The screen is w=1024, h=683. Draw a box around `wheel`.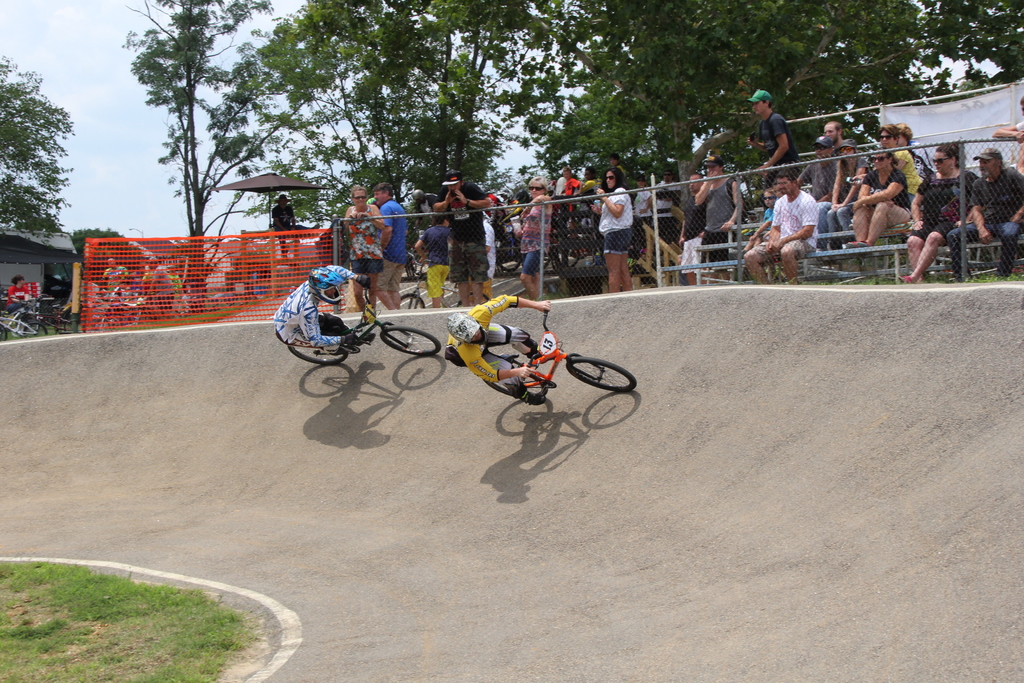
bbox(285, 322, 350, 368).
